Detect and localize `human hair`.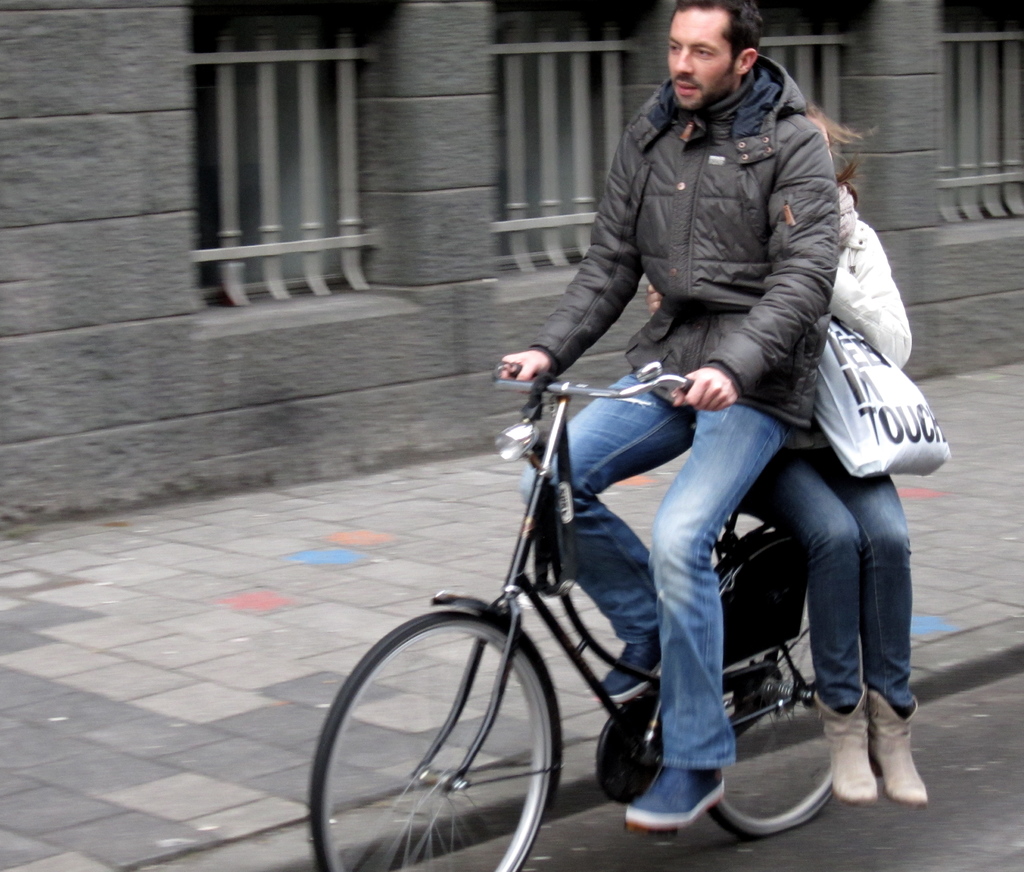
Localized at 672,0,769,74.
